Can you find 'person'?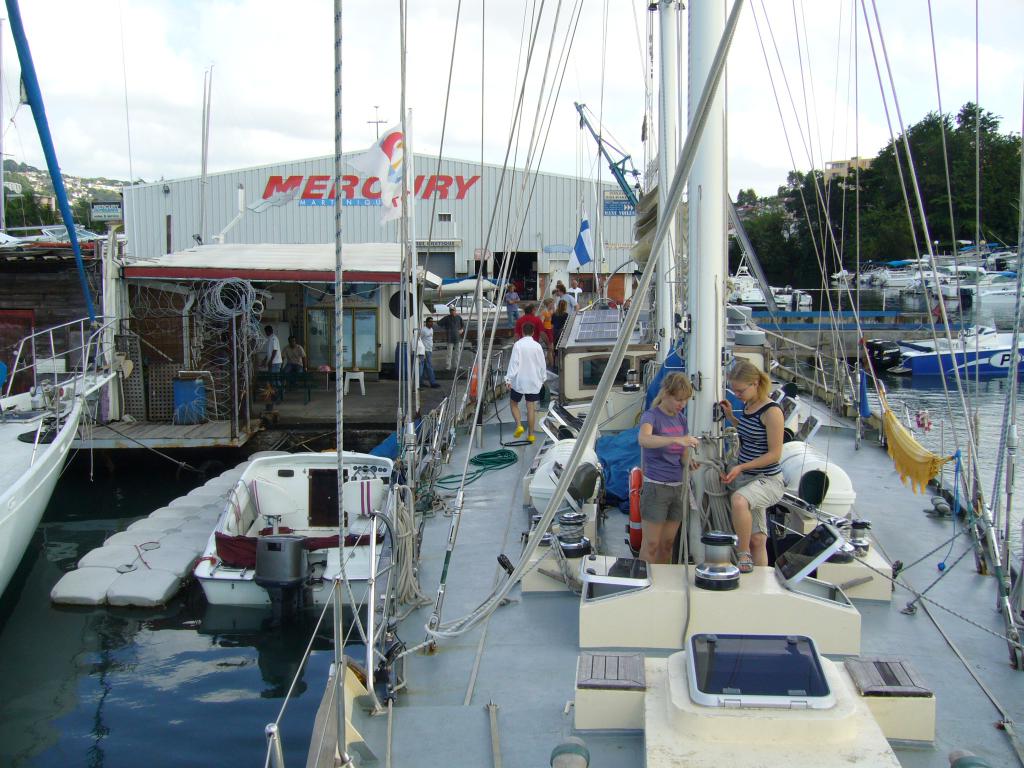
Yes, bounding box: box=[511, 306, 546, 346].
